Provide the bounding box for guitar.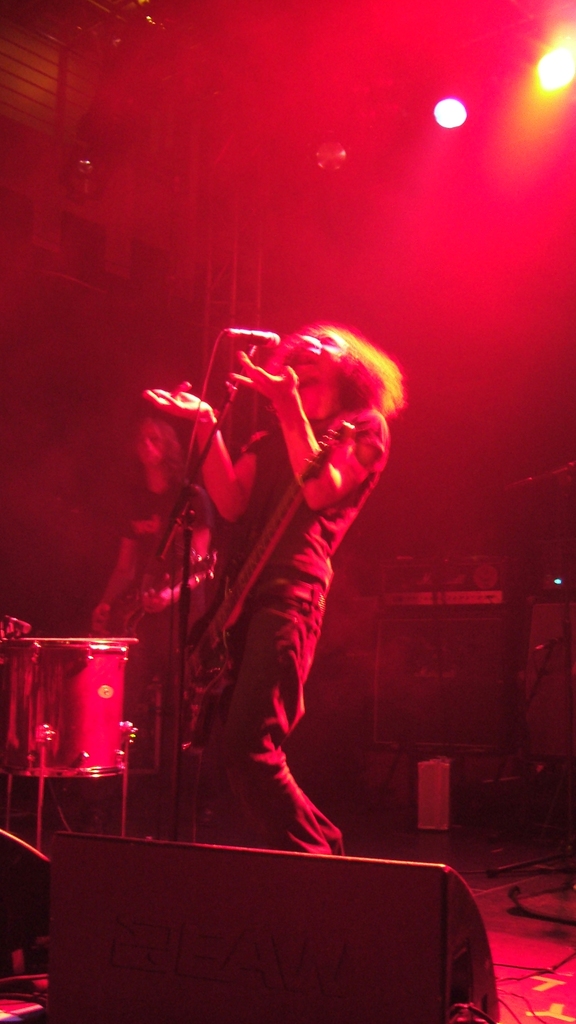
l=151, t=419, r=354, b=750.
